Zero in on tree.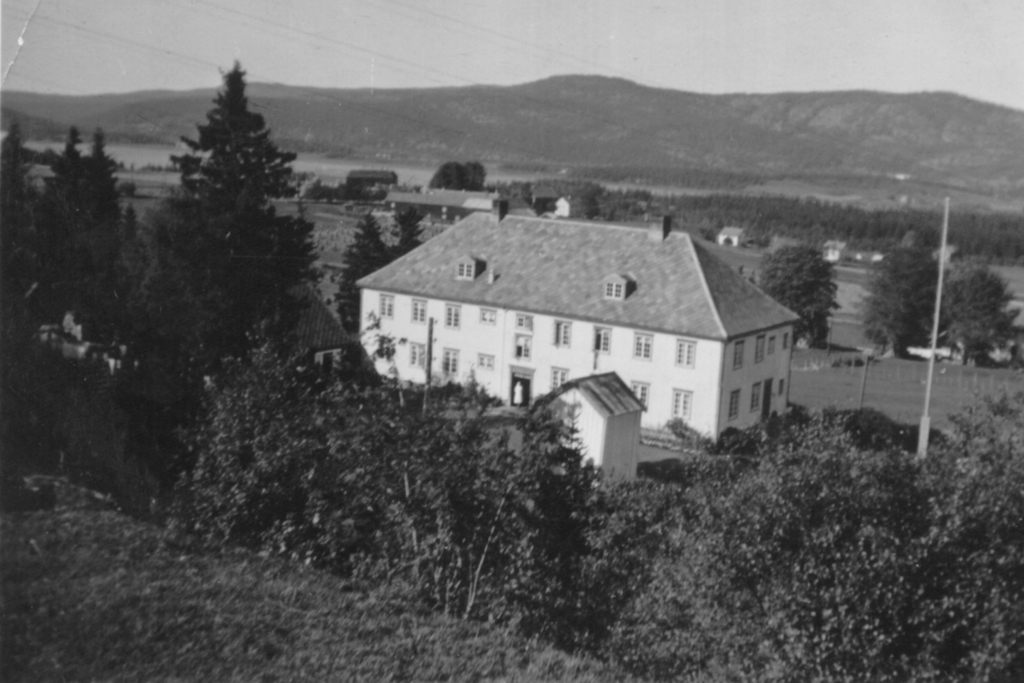
Zeroed in: <bbox>330, 215, 390, 346</bbox>.
